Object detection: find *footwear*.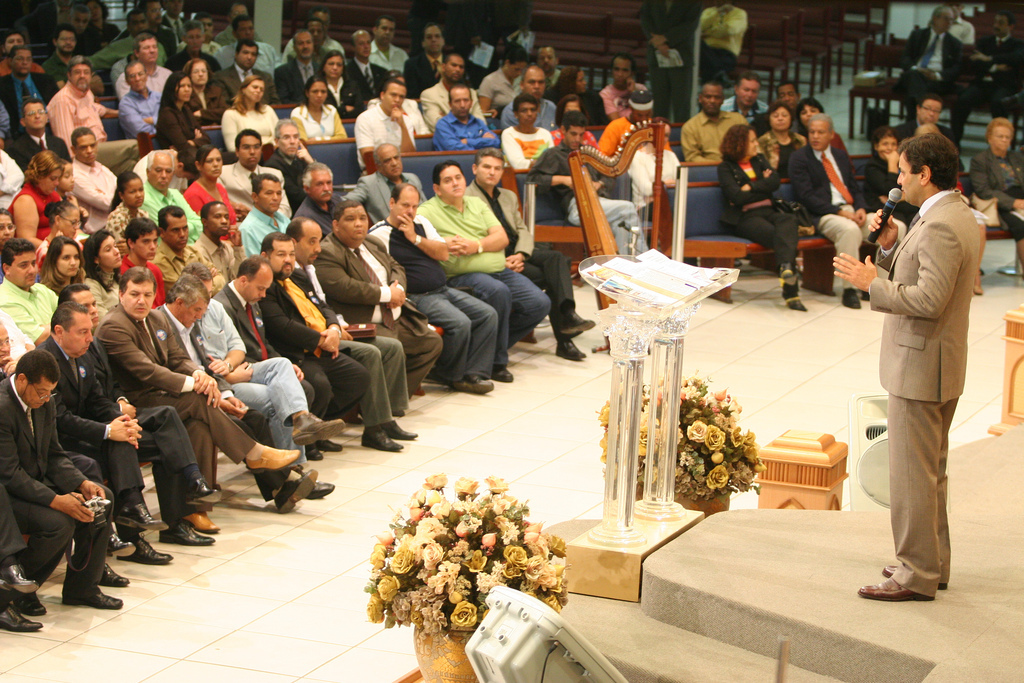
l=289, t=410, r=344, b=449.
